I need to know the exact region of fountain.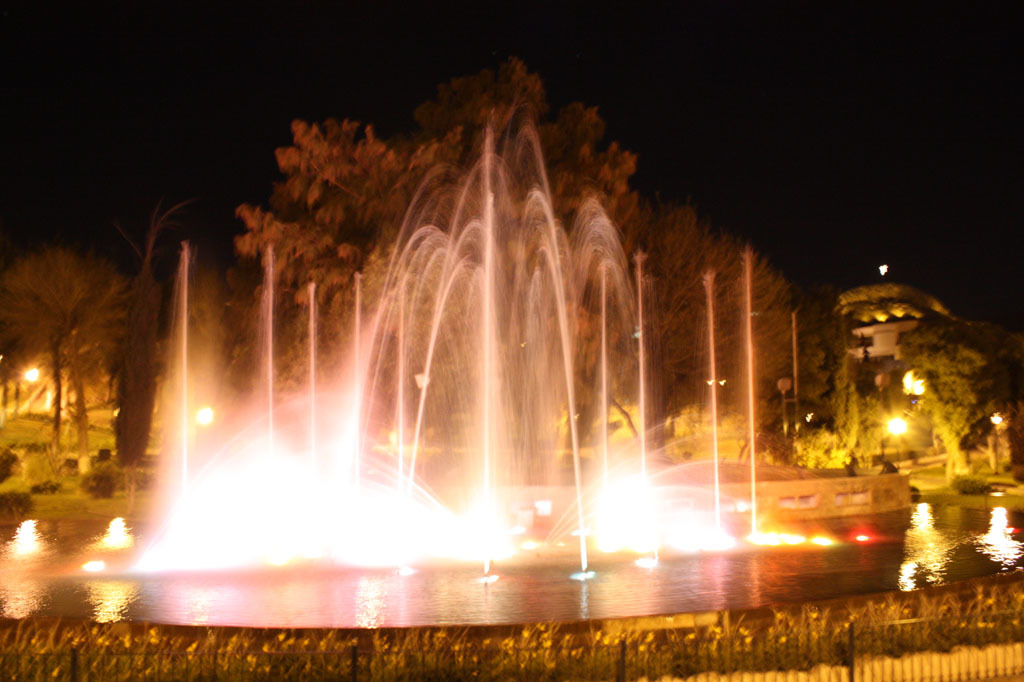
Region: x1=98, y1=101, x2=838, y2=584.
